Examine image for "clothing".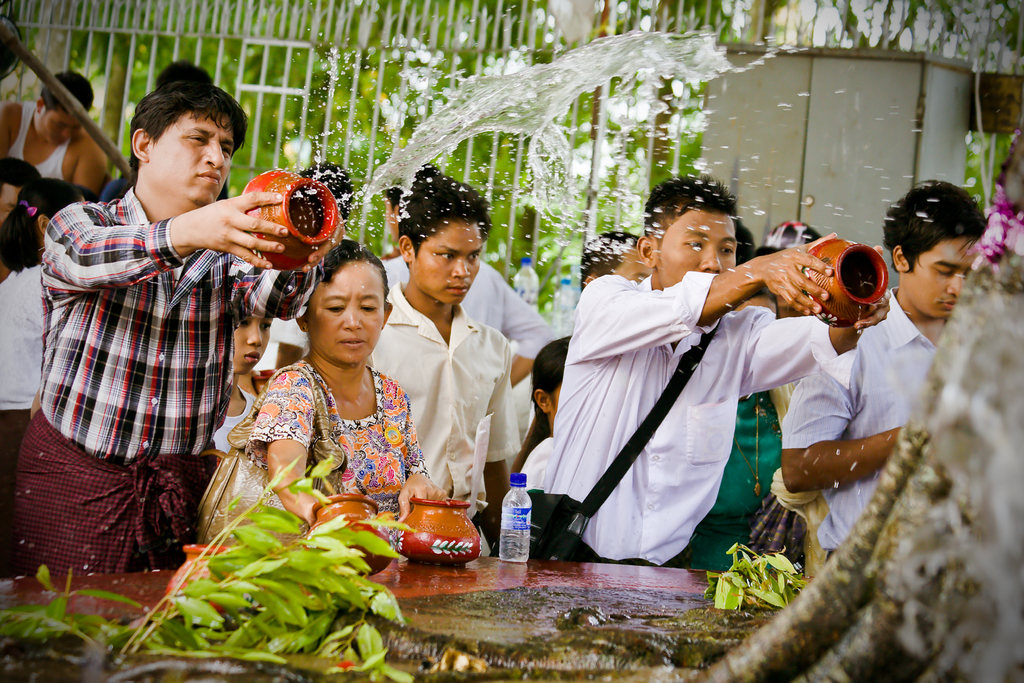
Examination result: bbox=(762, 283, 954, 577).
